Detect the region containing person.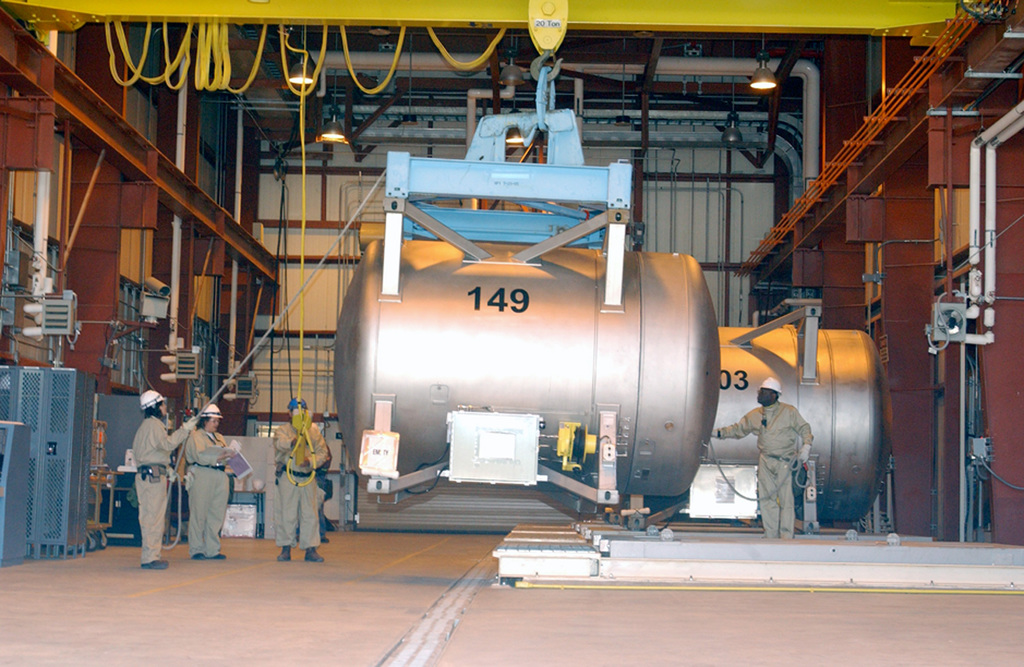
bbox=(132, 386, 198, 571).
